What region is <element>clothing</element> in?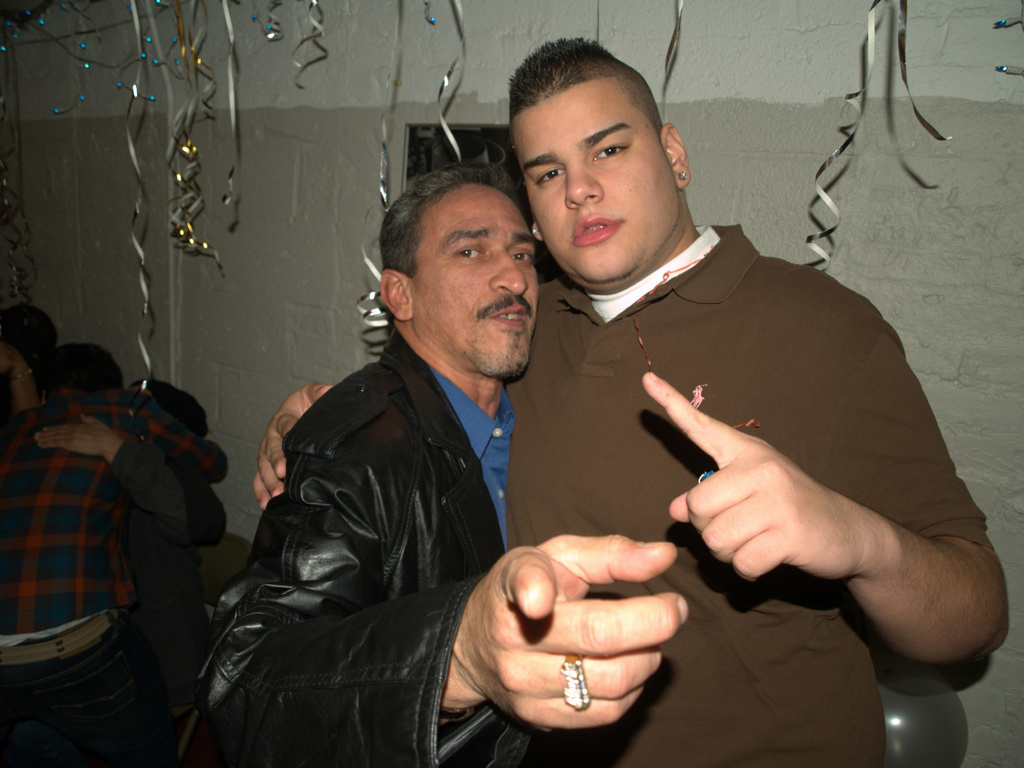
crop(197, 270, 580, 763).
